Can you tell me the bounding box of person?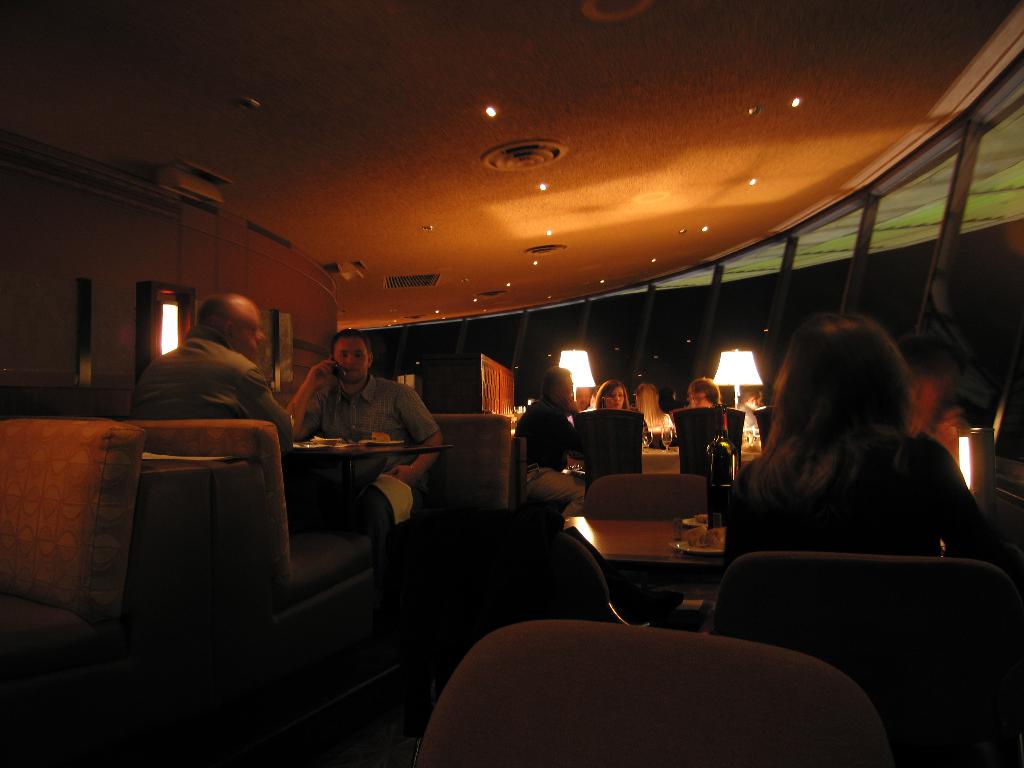
x1=595 y1=378 x2=628 y2=410.
